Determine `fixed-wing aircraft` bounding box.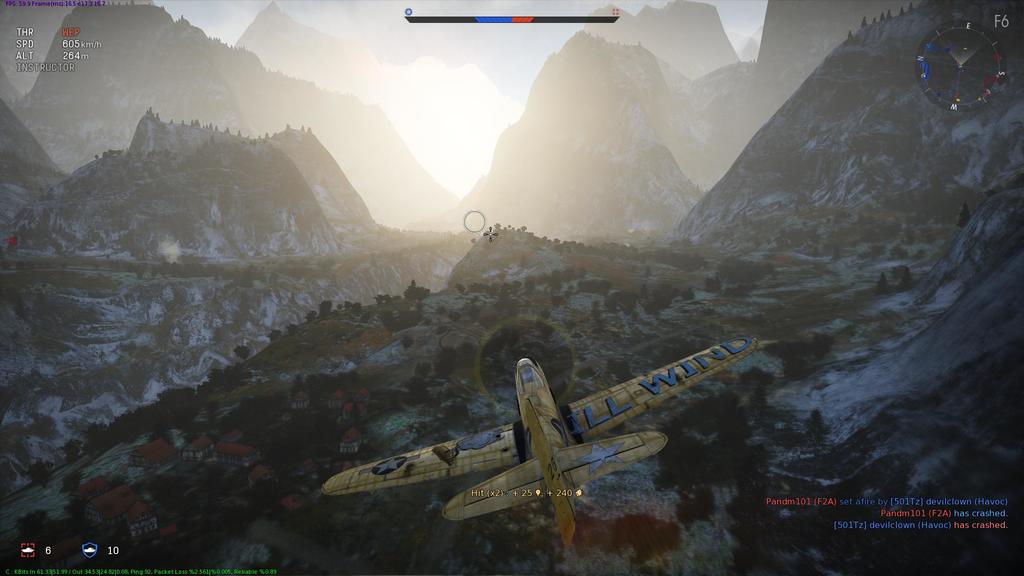
Determined: (x1=321, y1=340, x2=762, y2=543).
